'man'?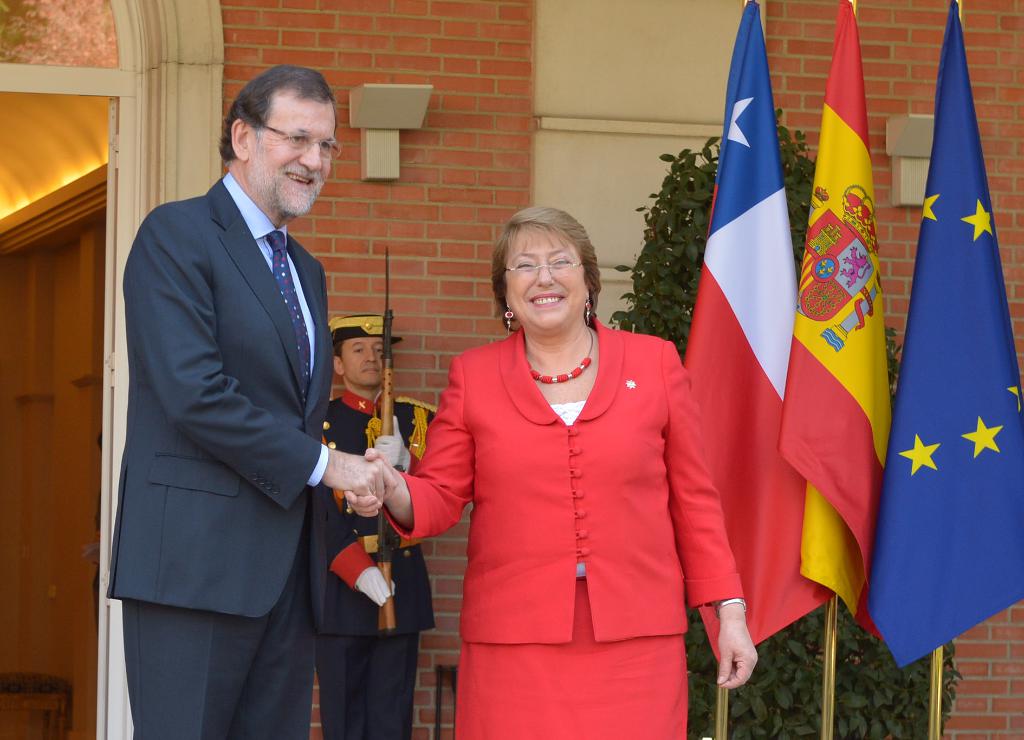
<bbox>100, 51, 380, 714</bbox>
